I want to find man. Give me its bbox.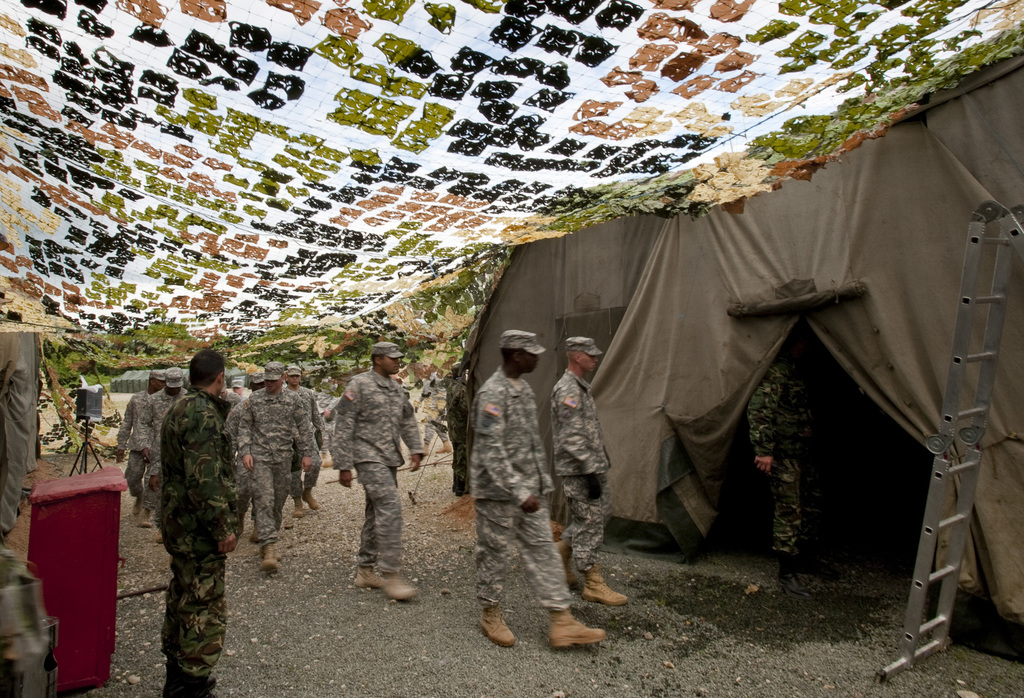
l=547, t=337, r=627, b=606.
